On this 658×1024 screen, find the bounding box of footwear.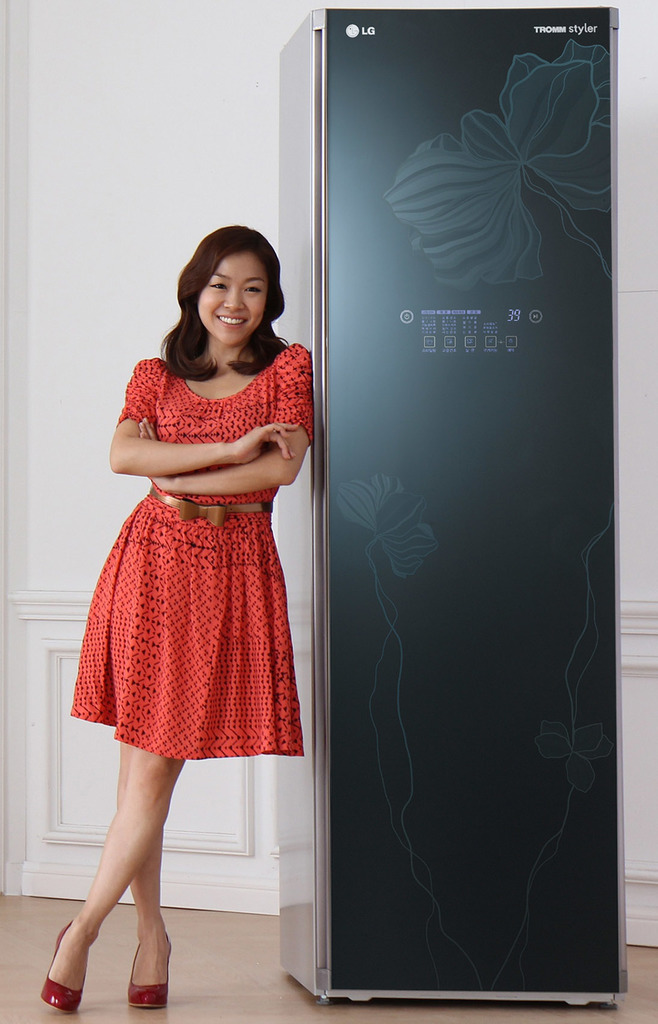
Bounding box: Rect(124, 929, 191, 1002).
